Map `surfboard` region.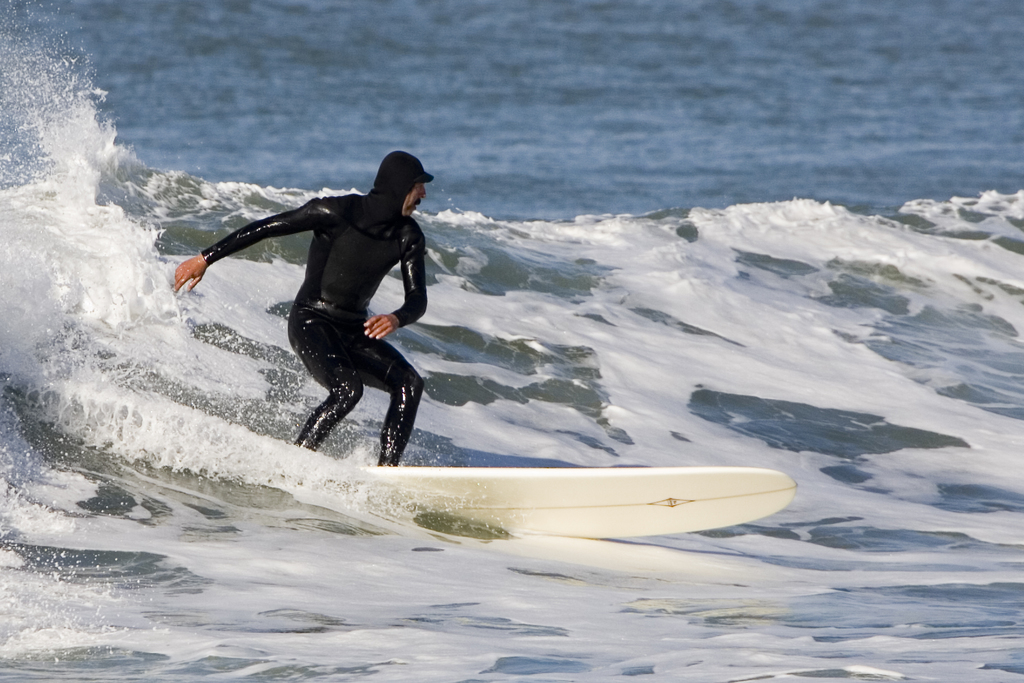
Mapped to (left=354, top=462, right=801, bottom=538).
